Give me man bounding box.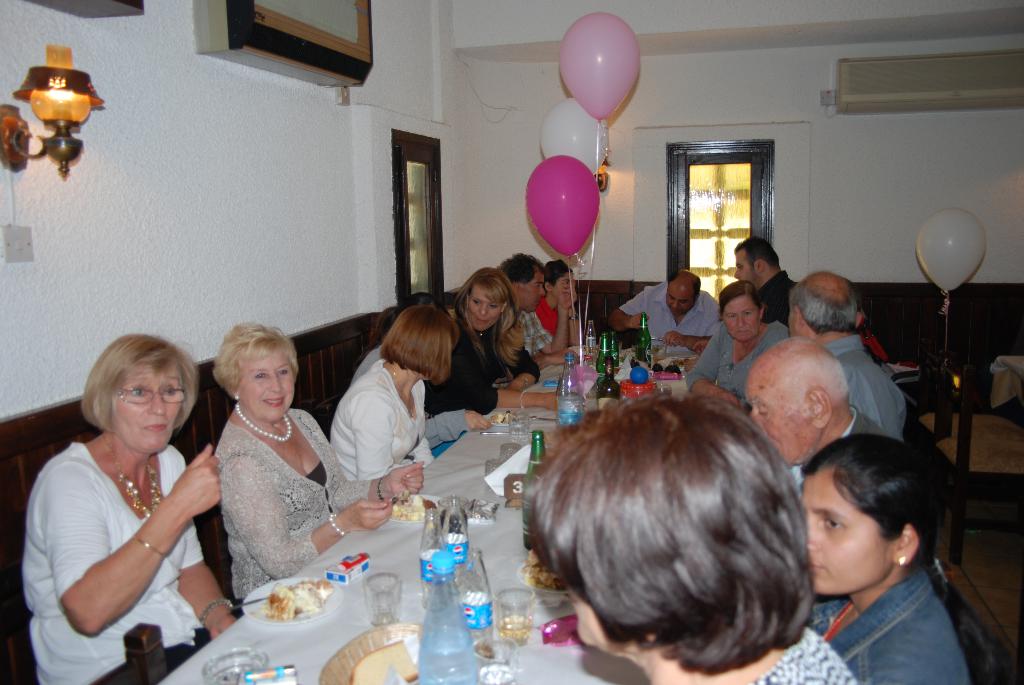
crop(732, 240, 800, 304).
